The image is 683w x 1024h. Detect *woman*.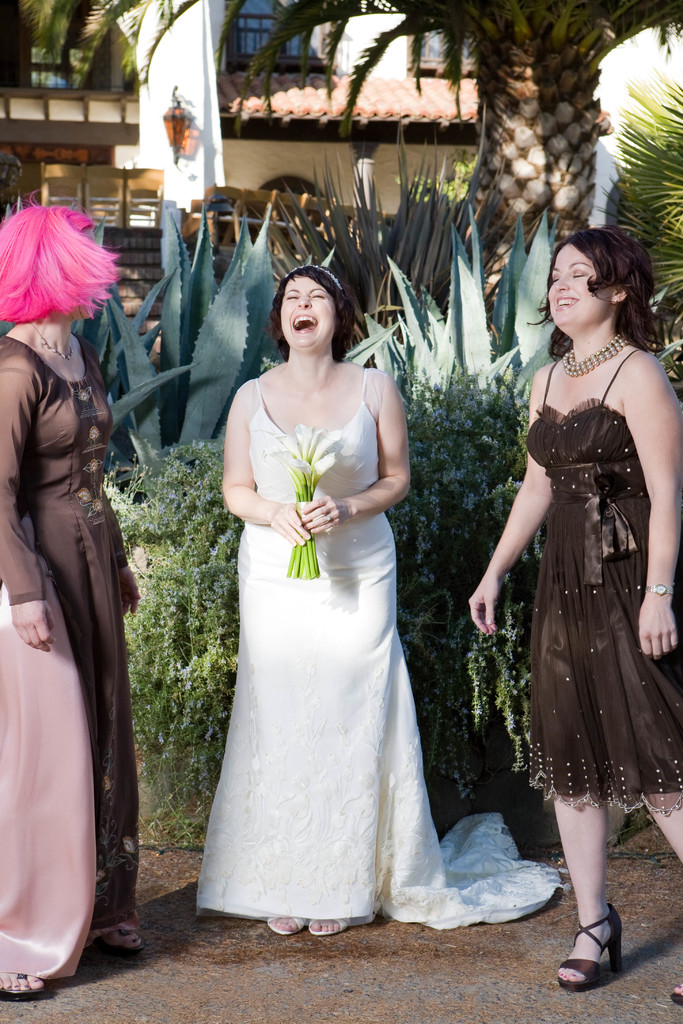
Detection: x1=468 y1=224 x2=682 y2=993.
